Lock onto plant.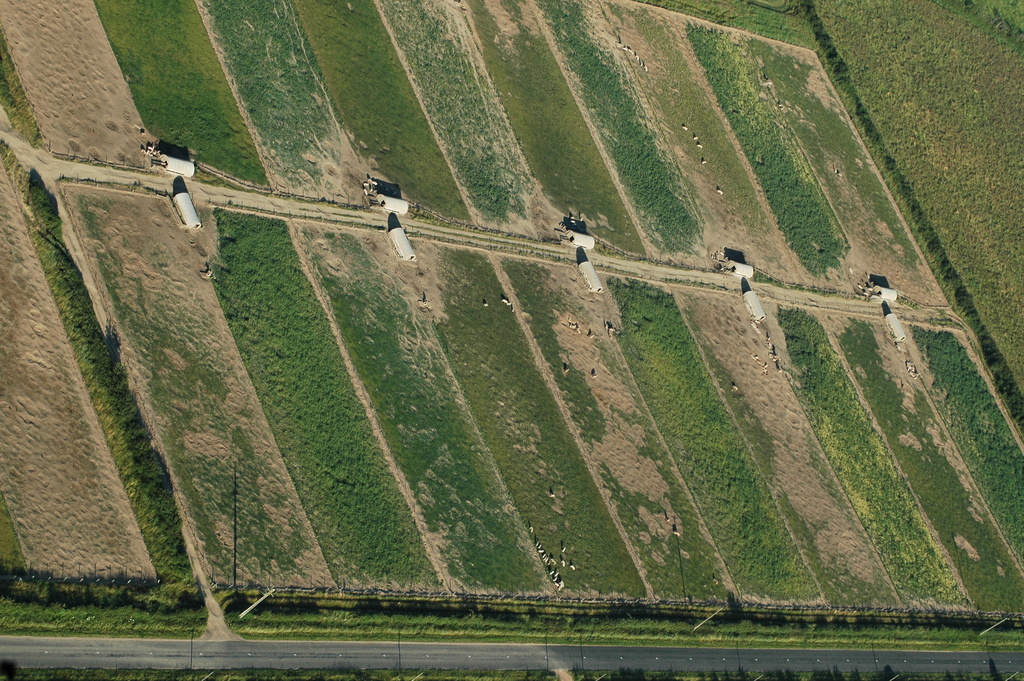
Locked: 906:318:1023:574.
